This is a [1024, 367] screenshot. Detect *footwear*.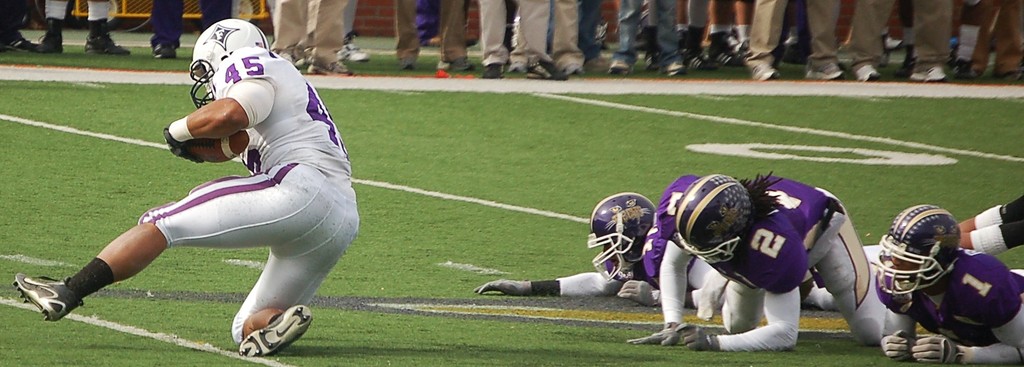
l=748, t=56, r=782, b=84.
